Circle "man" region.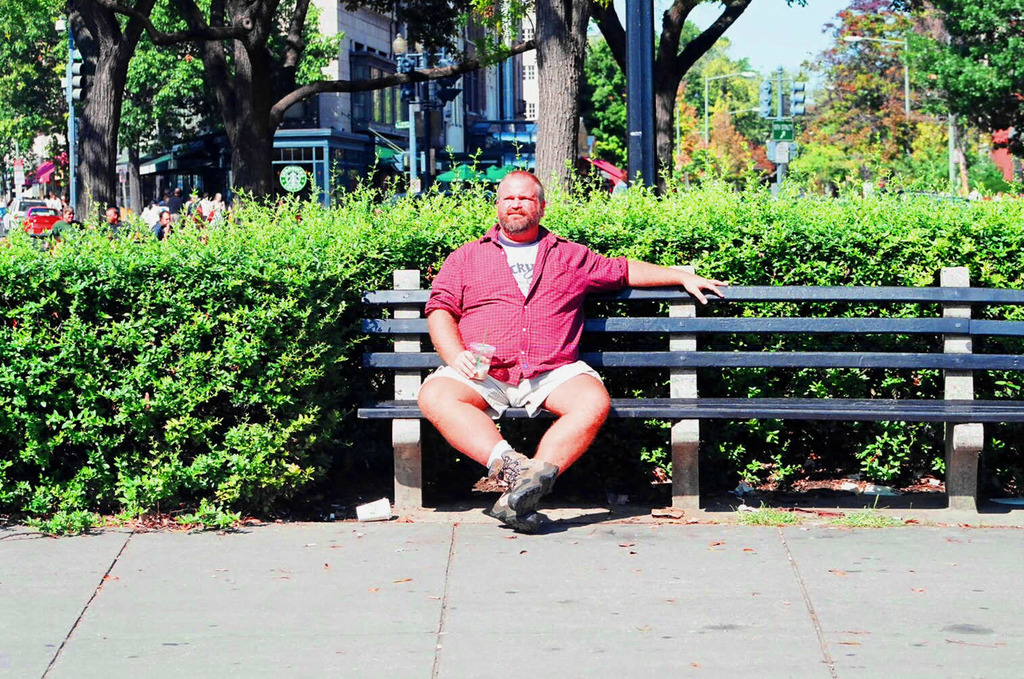
Region: rect(166, 189, 187, 229).
